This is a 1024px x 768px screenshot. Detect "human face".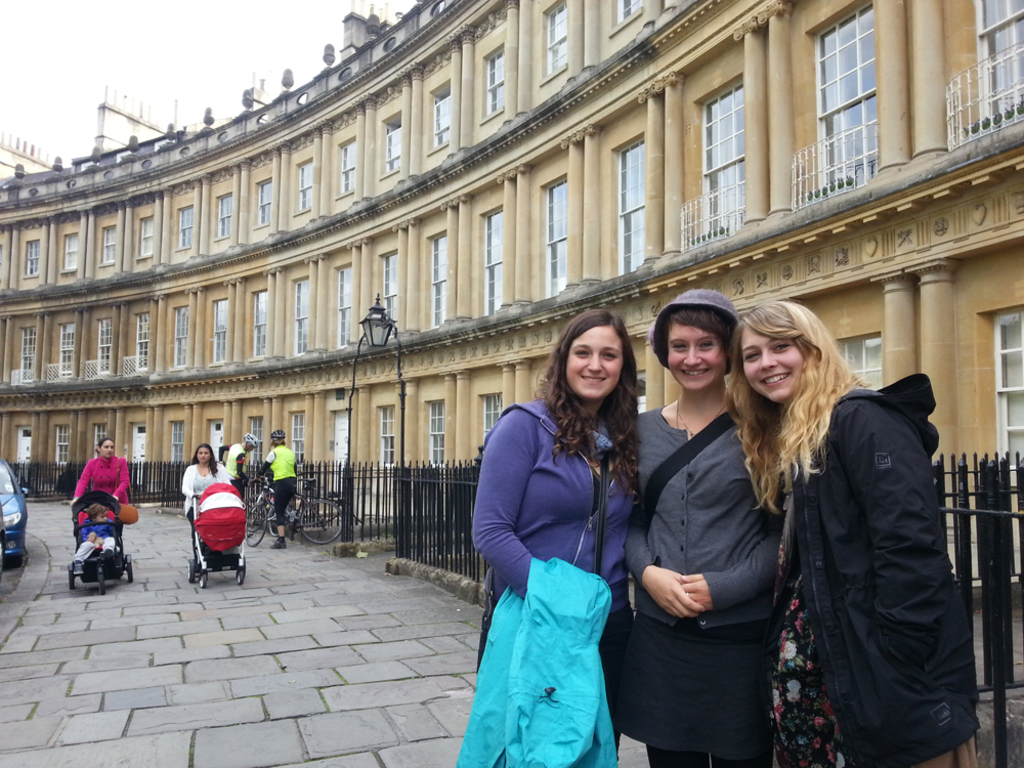
{"x1": 739, "y1": 318, "x2": 804, "y2": 399}.
